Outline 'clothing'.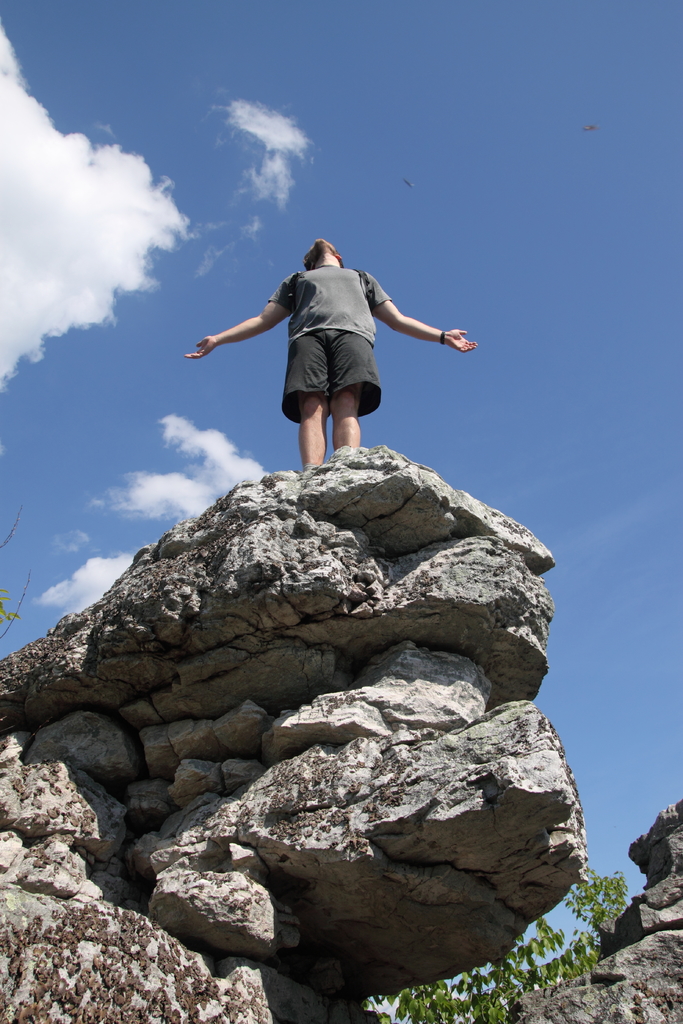
Outline: Rect(251, 266, 408, 435).
